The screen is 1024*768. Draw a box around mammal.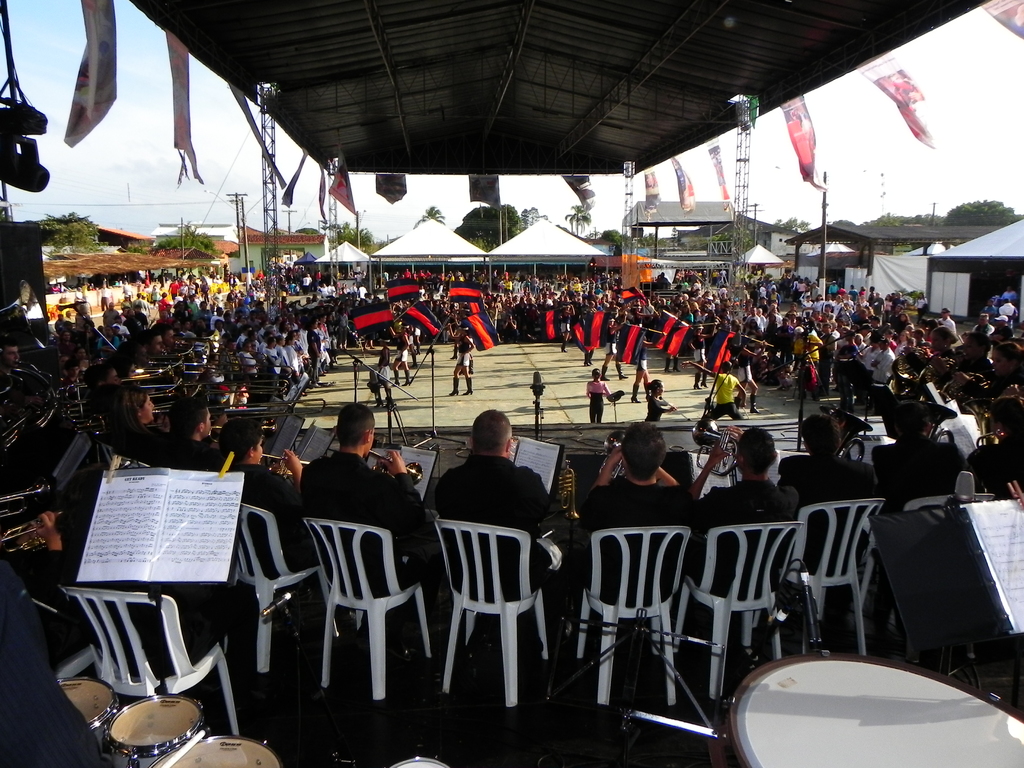
select_region(377, 342, 394, 406).
